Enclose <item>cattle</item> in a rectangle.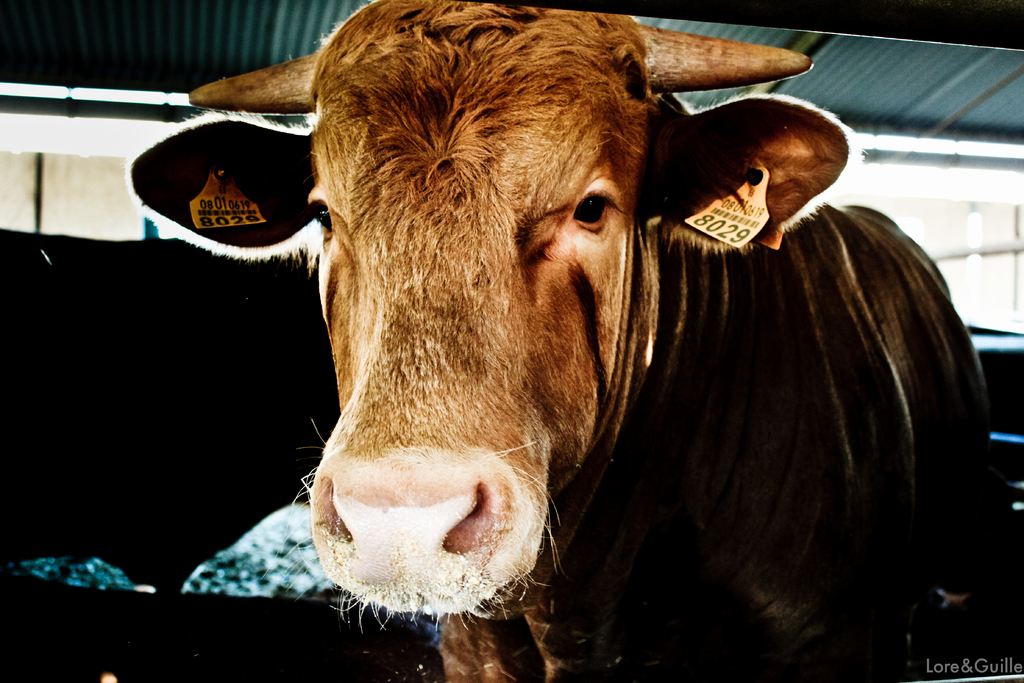
select_region(142, 0, 1001, 682).
